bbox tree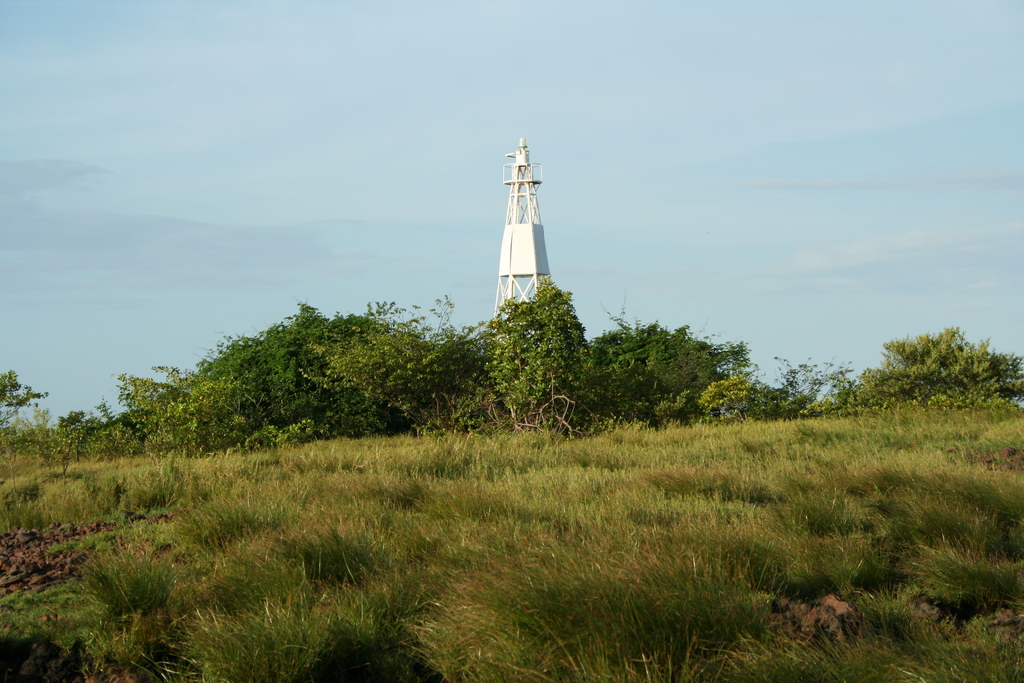
BBox(0, 365, 53, 439)
